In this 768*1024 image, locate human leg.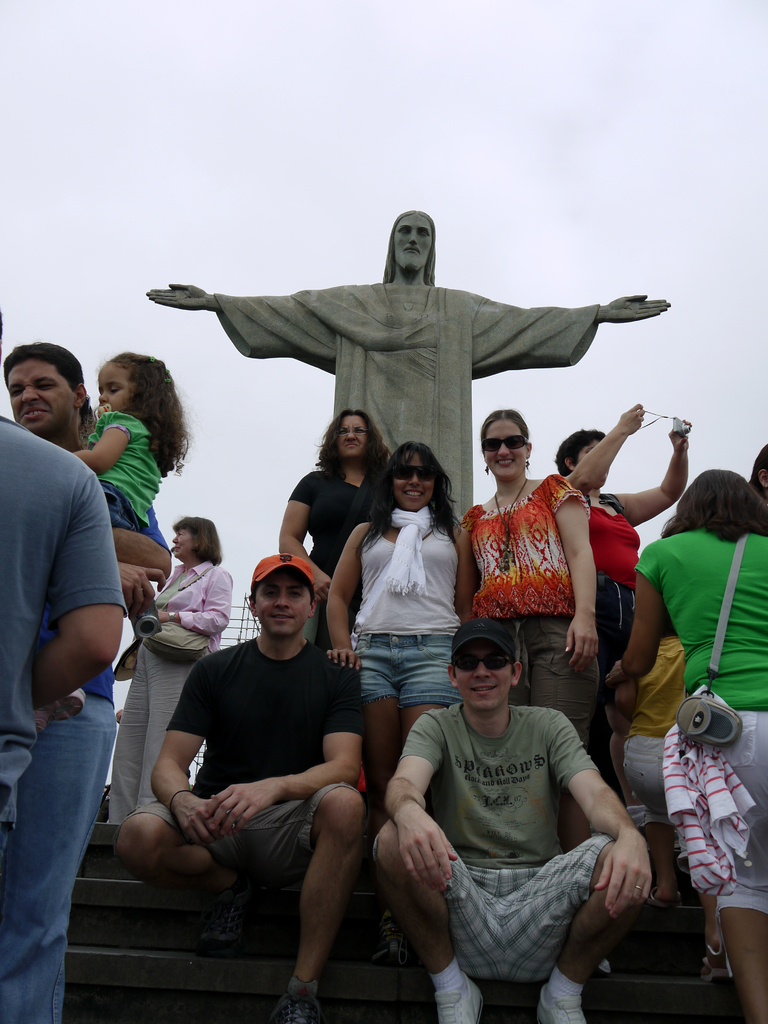
Bounding box: bbox=(142, 637, 216, 807).
